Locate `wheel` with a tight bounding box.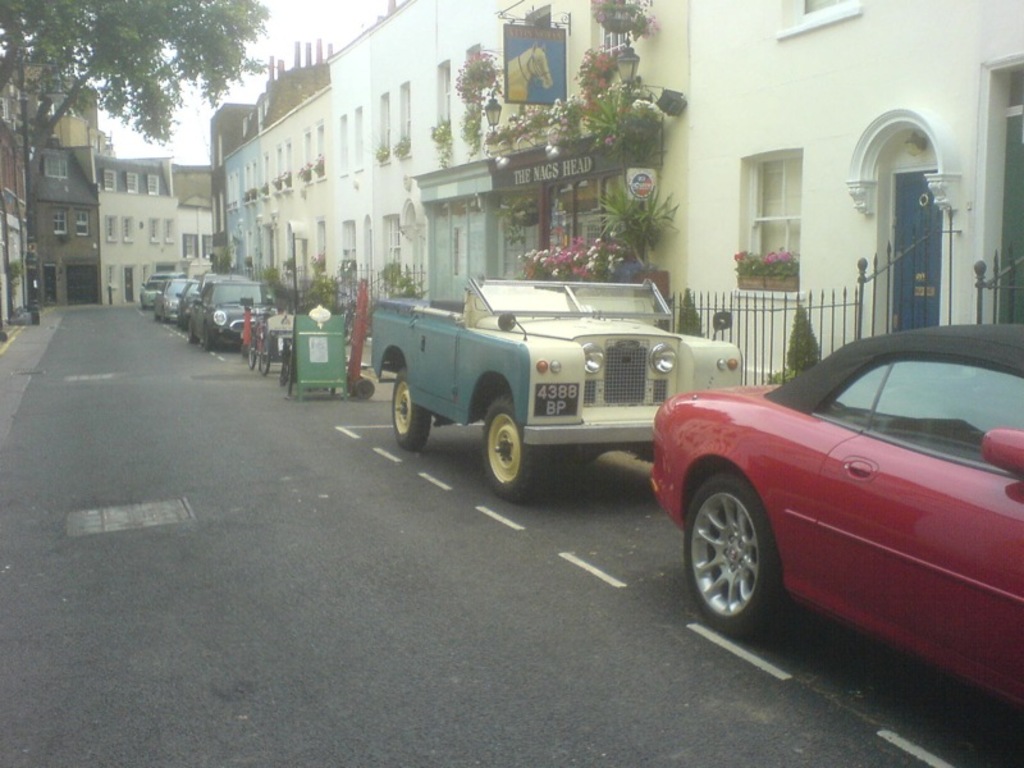
bbox=(700, 477, 787, 637).
